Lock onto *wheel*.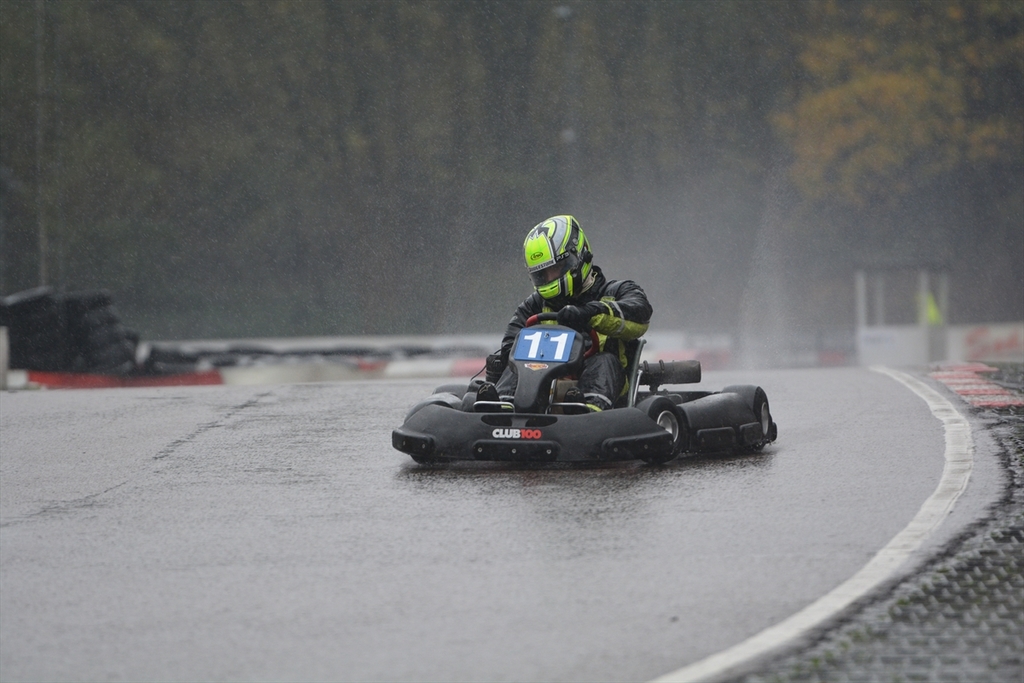
Locked: locate(66, 306, 116, 341).
